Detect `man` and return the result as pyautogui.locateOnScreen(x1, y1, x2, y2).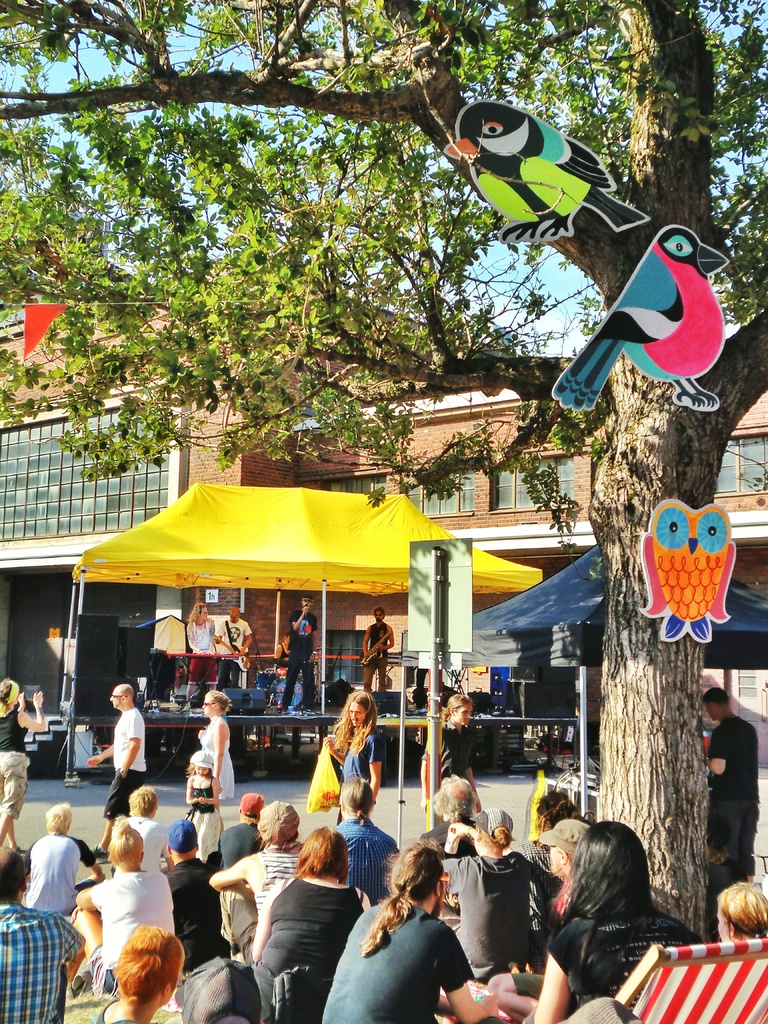
pyautogui.locateOnScreen(328, 780, 399, 902).
